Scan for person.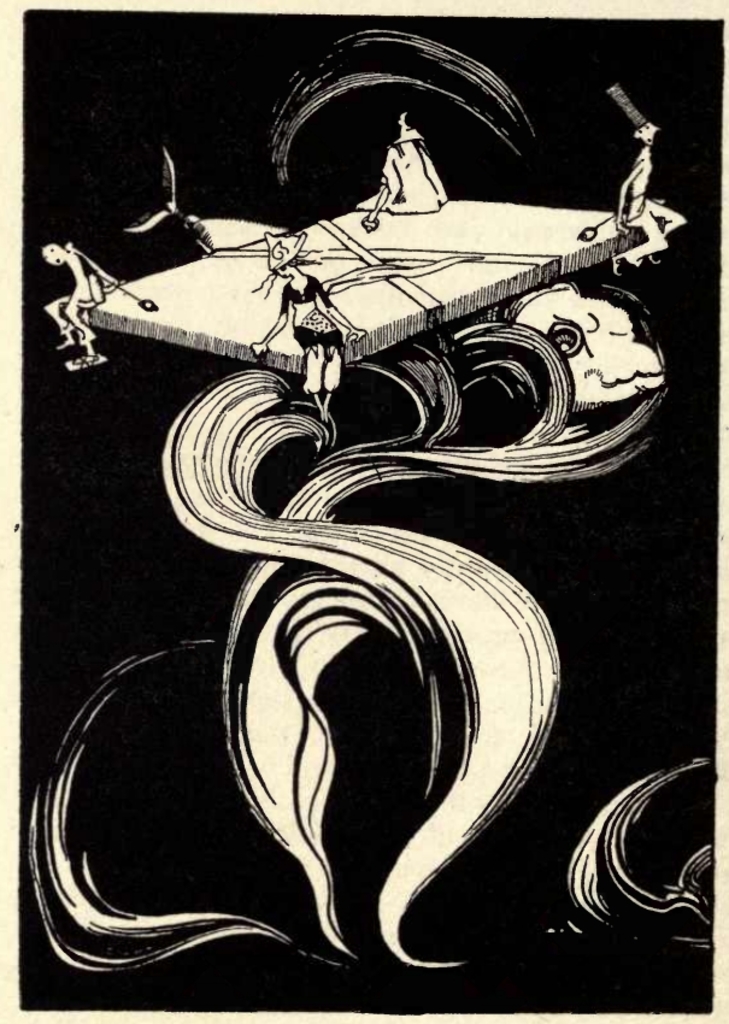
Scan result: [x1=46, y1=240, x2=110, y2=352].
